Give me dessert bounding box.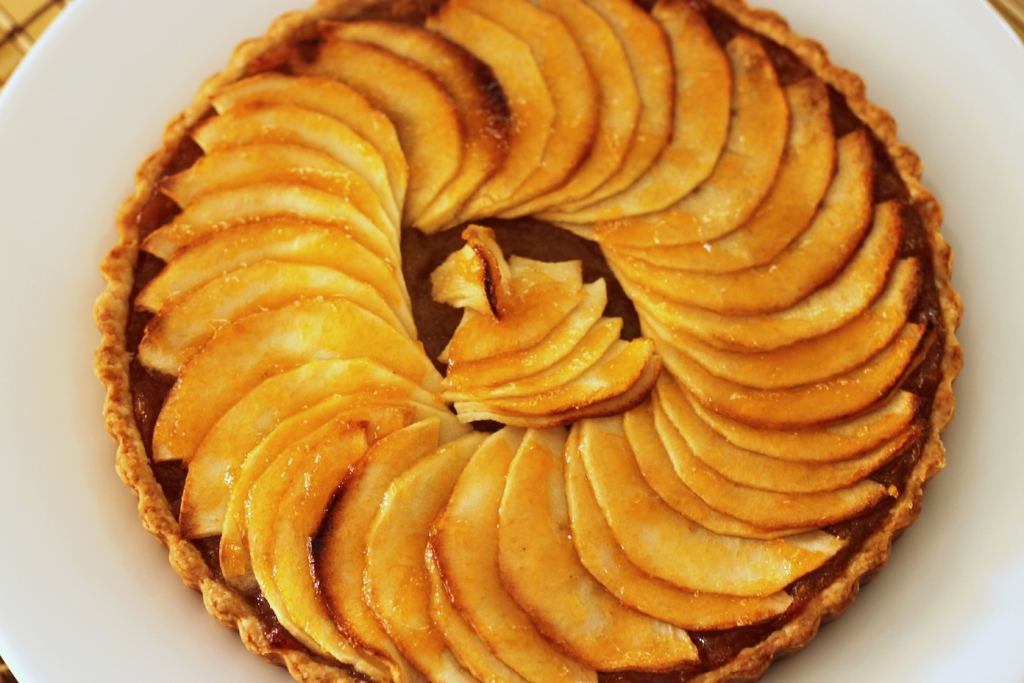
bbox(616, 395, 793, 533).
